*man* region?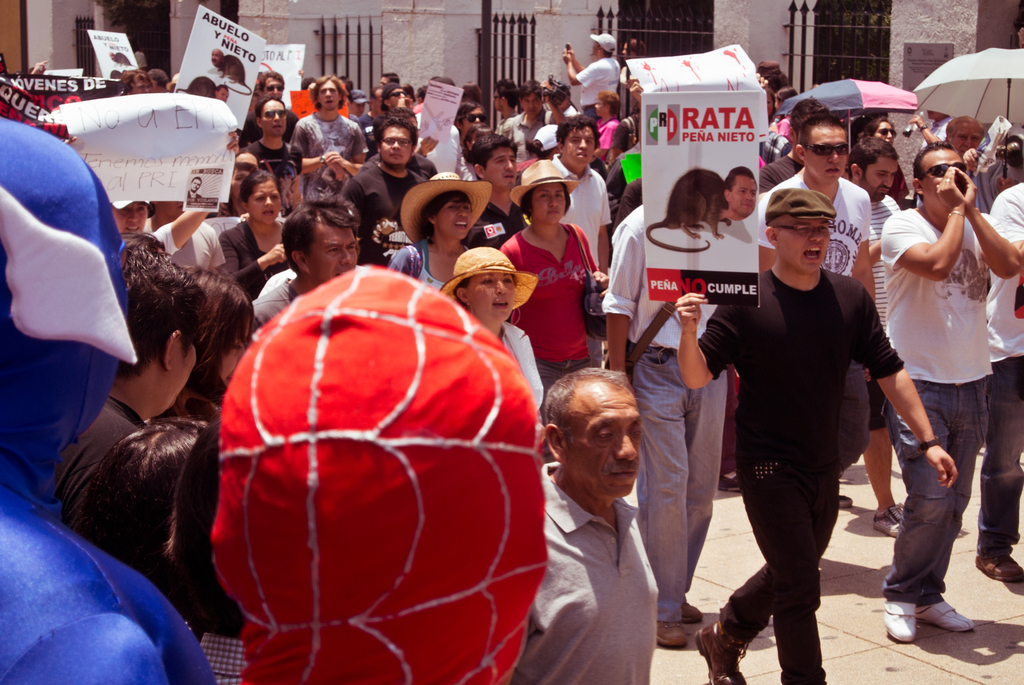
region(252, 201, 356, 325)
